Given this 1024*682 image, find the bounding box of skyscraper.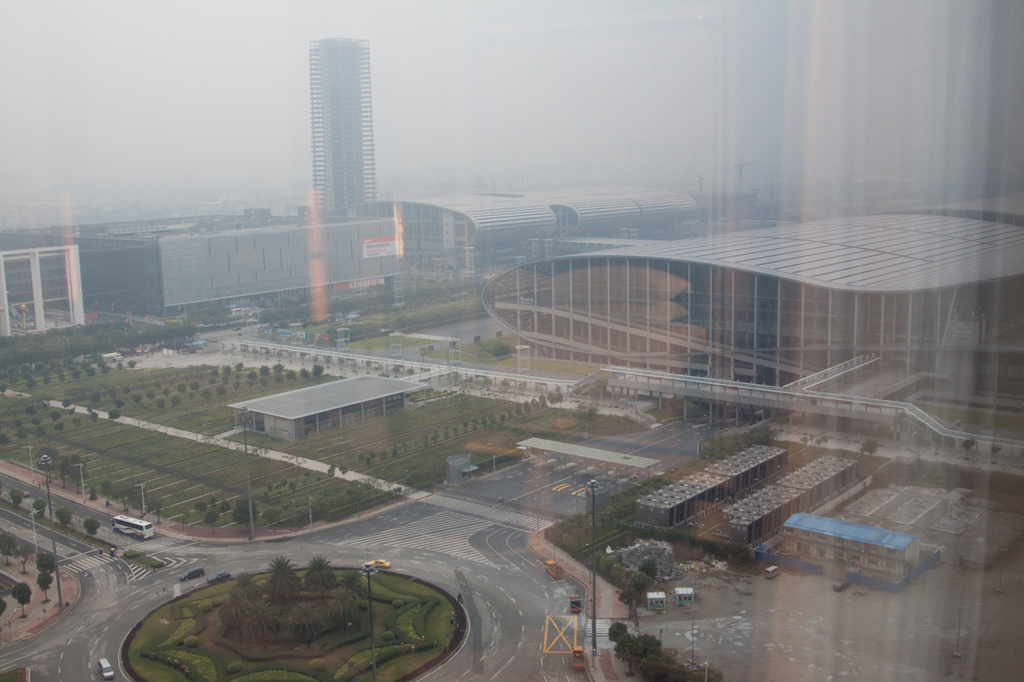
crop(284, 41, 407, 248).
